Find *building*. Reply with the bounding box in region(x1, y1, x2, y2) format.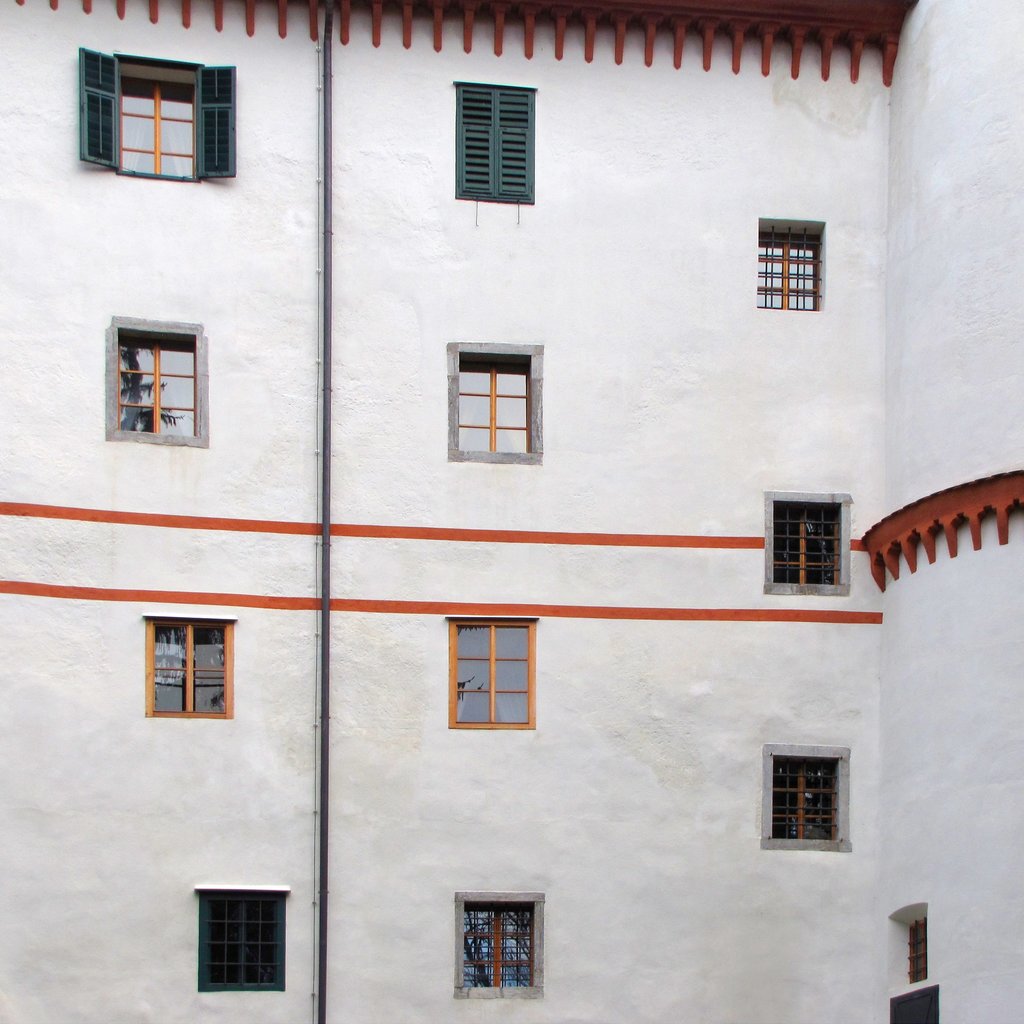
region(0, 1, 1023, 1023).
